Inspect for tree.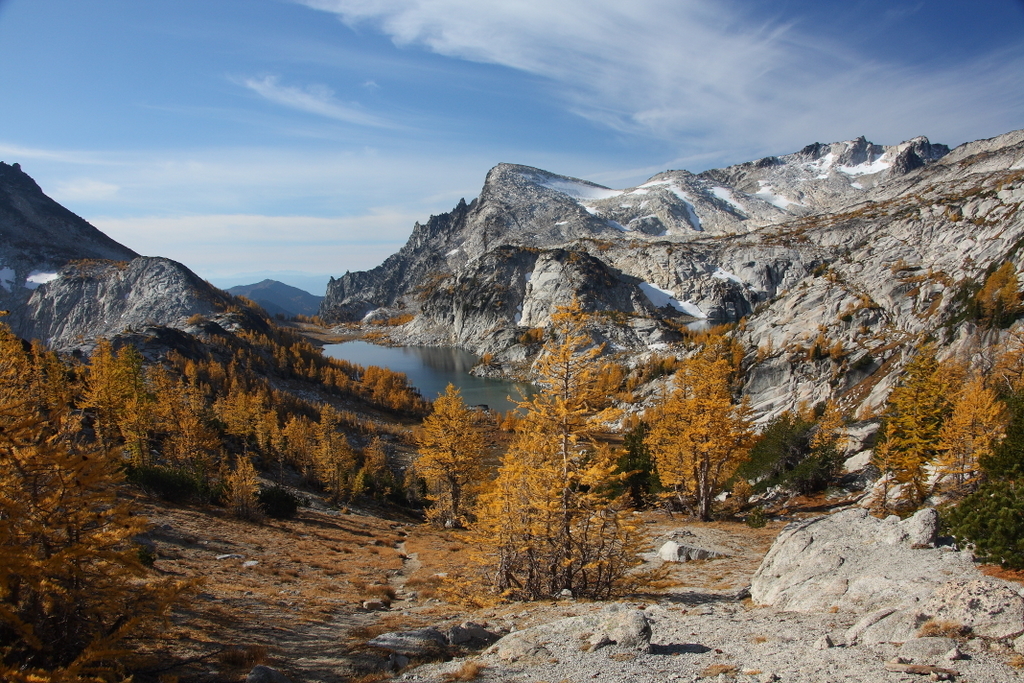
Inspection: (642,334,766,519).
